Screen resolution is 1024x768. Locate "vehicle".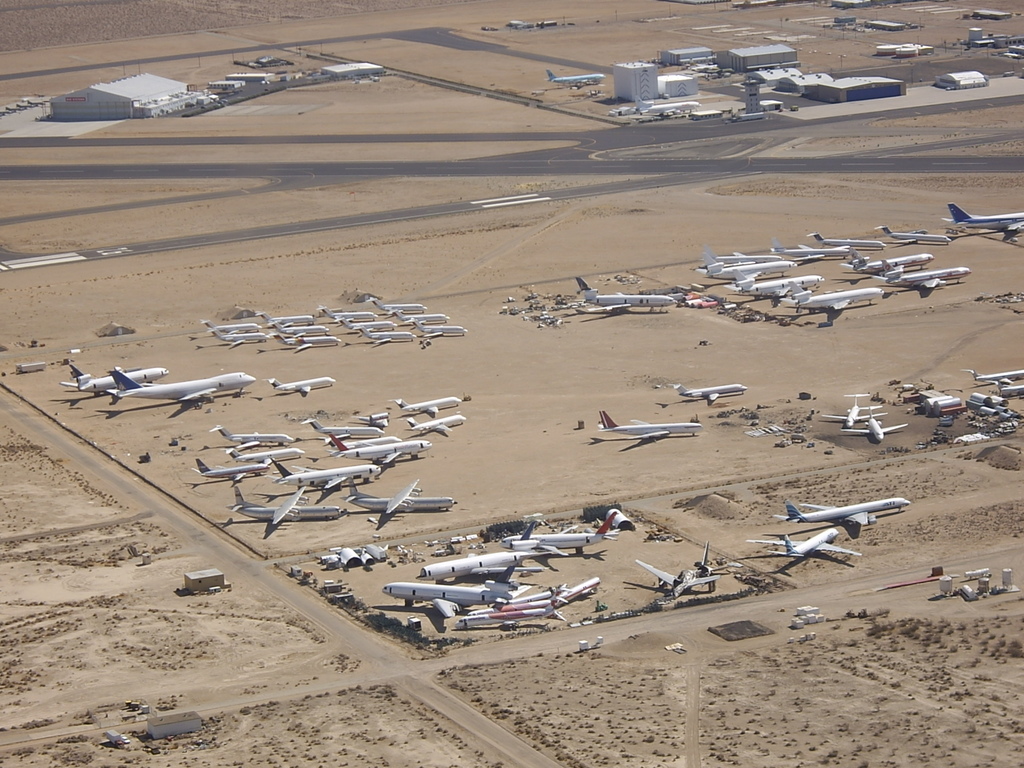
bbox=(404, 318, 467, 342).
